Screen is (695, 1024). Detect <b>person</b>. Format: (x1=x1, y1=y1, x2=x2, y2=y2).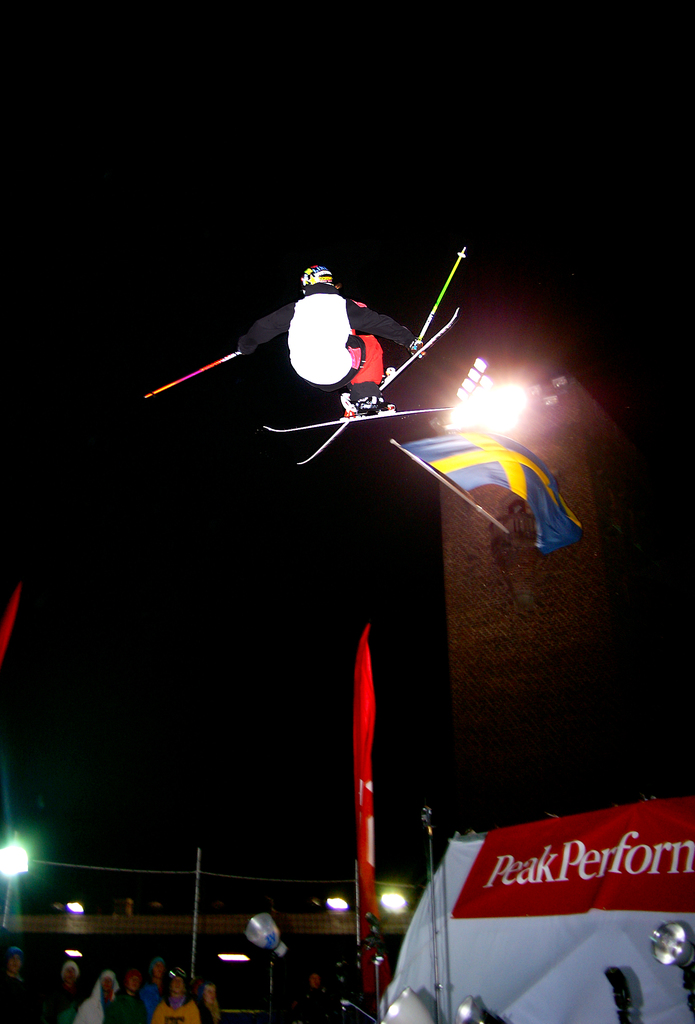
(x1=0, y1=944, x2=45, y2=1023).
